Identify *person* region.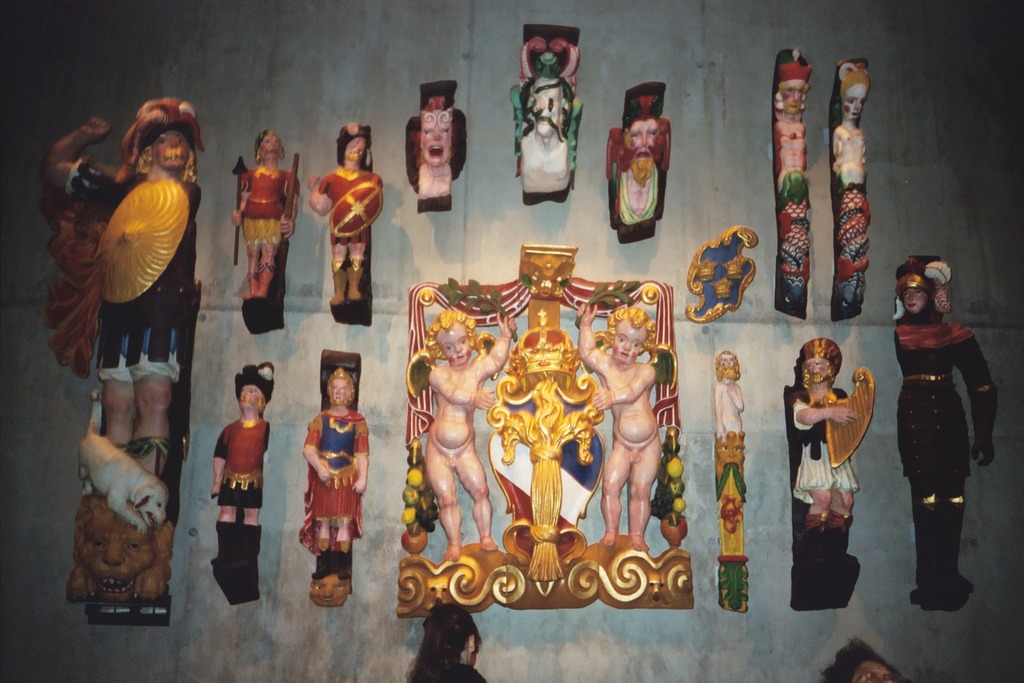
Region: Rect(789, 335, 859, 536).
